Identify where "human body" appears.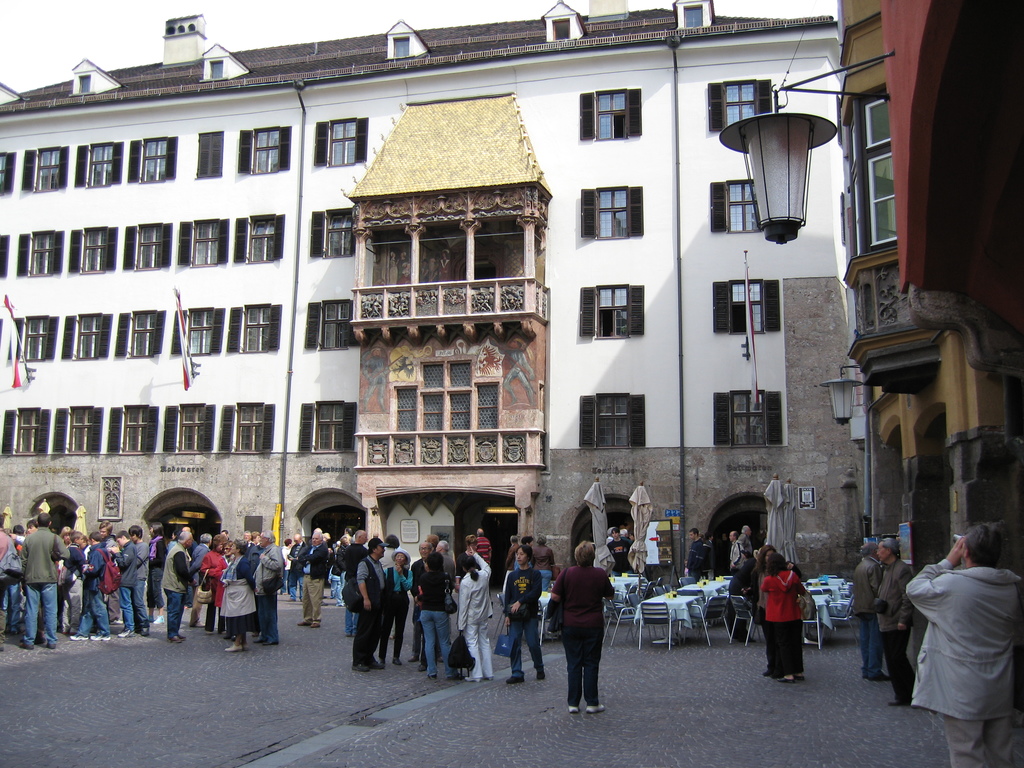
Appears at 131/535/157/648.
